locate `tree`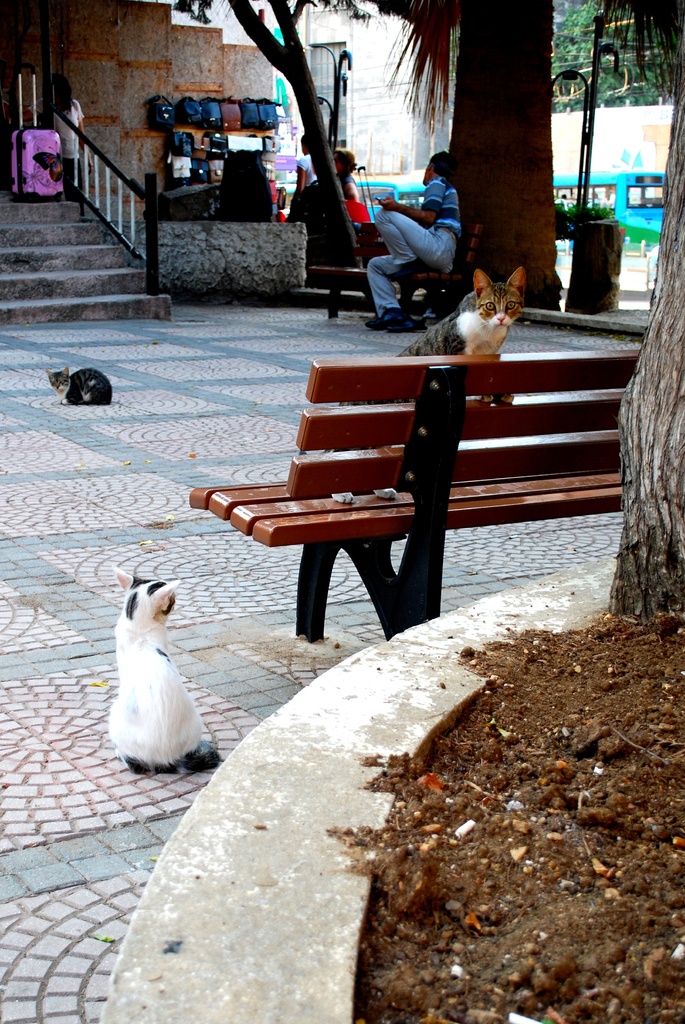
(595,0,684,635)
